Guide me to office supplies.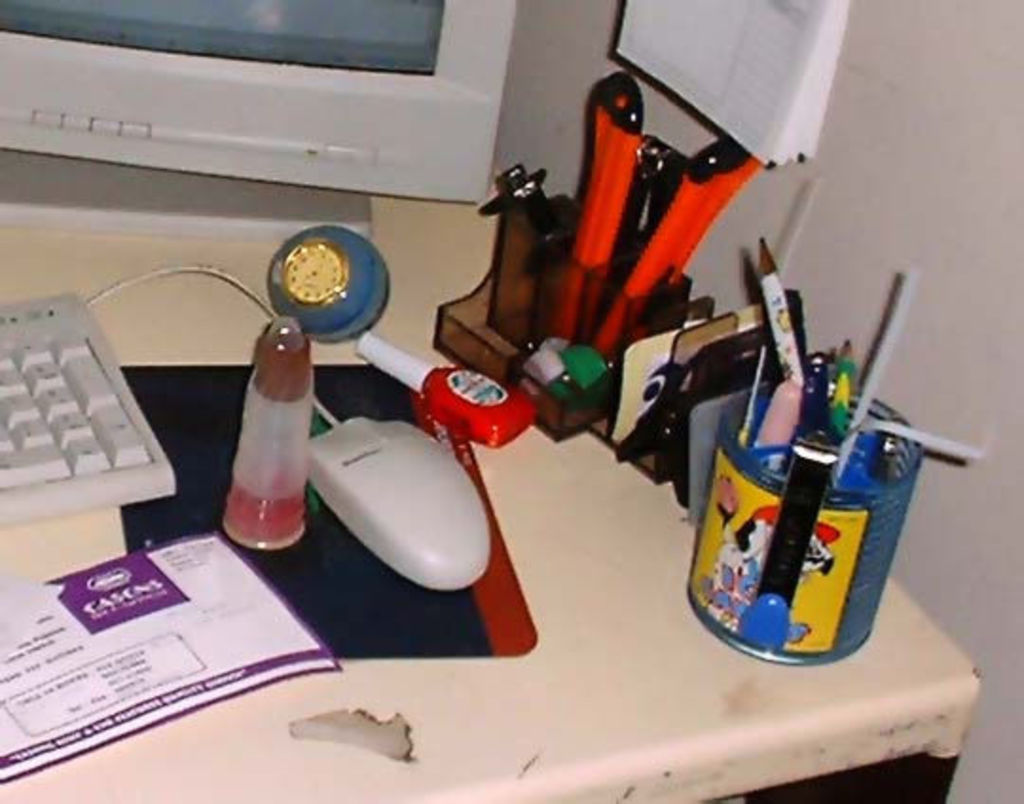
Guidance: region(614, 300, 768, 449).
